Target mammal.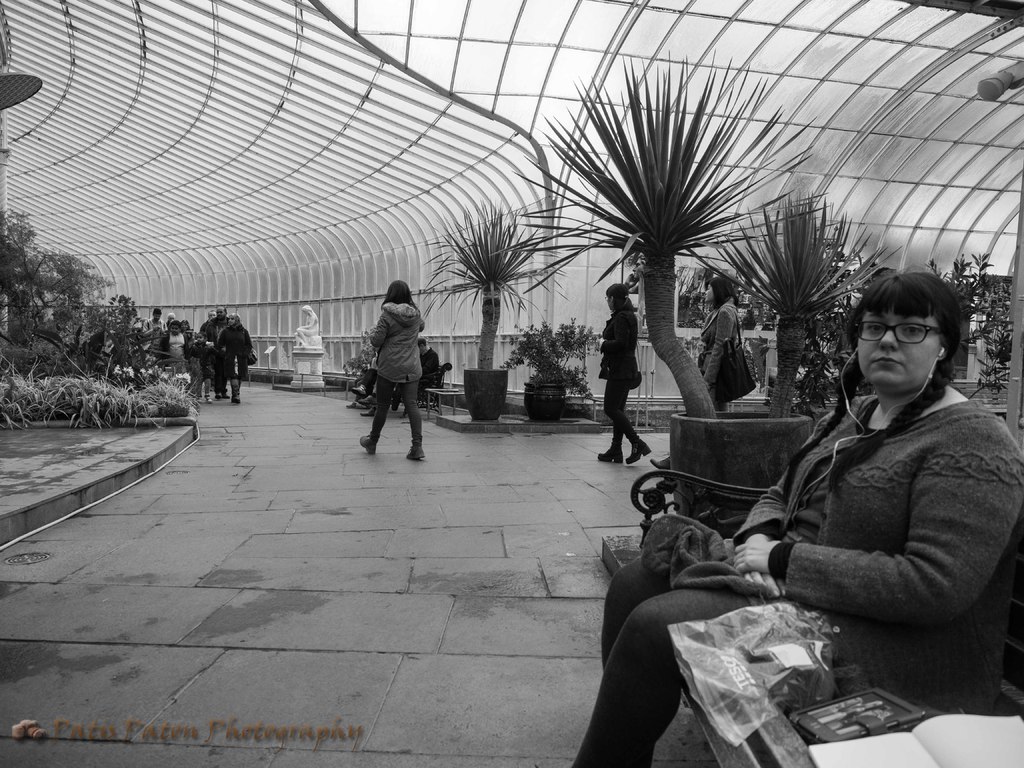
Target region: x1=364 y1=337 x2=442 y2=417.
